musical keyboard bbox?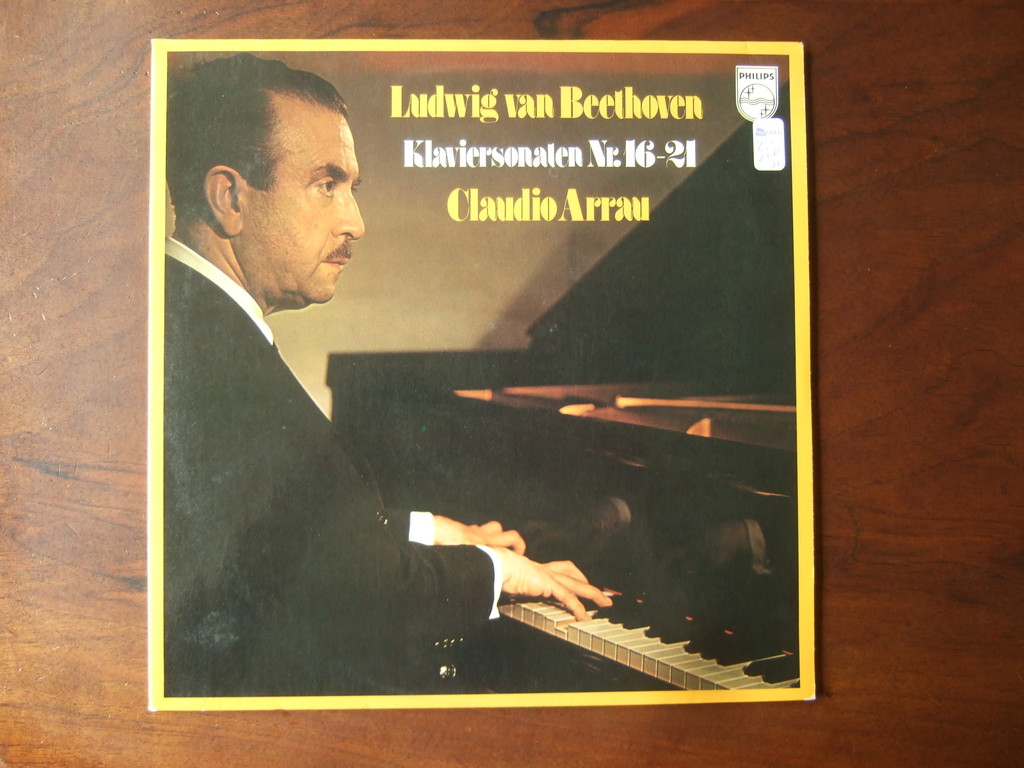
box=[449, 536, 755, 683]
